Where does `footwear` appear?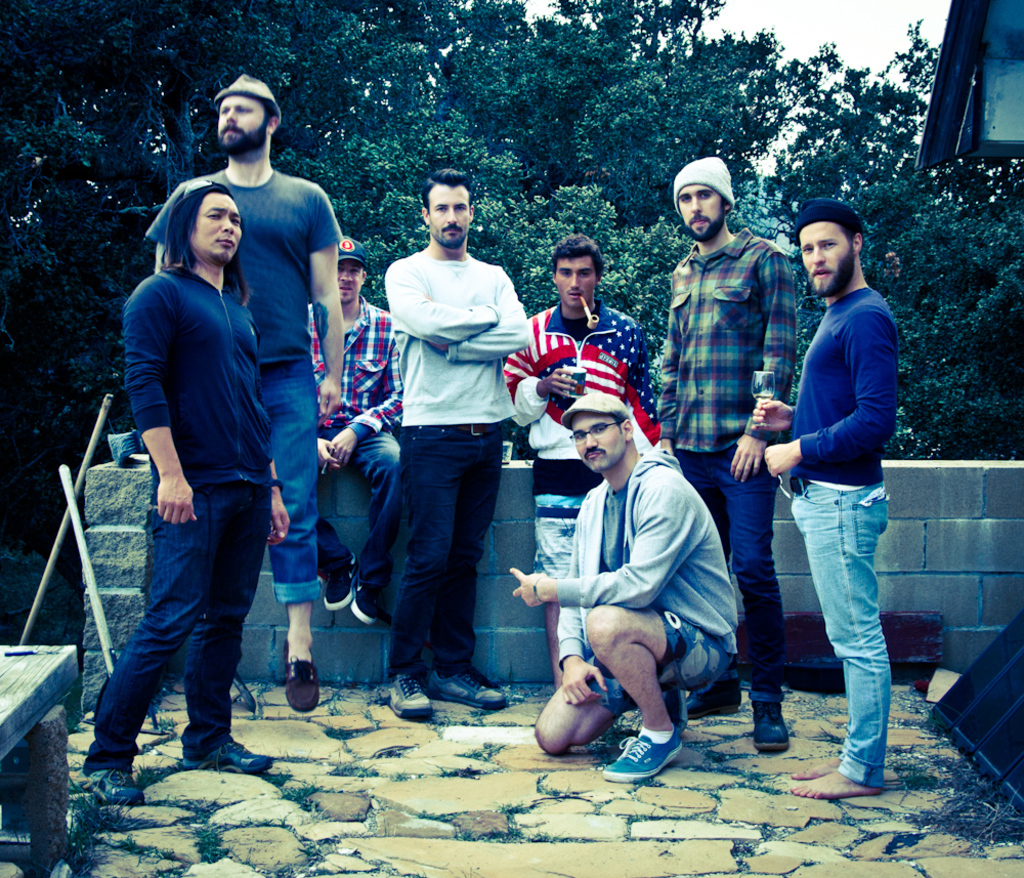
Appears at [left=748, top=698, right=791, bottom=754].
